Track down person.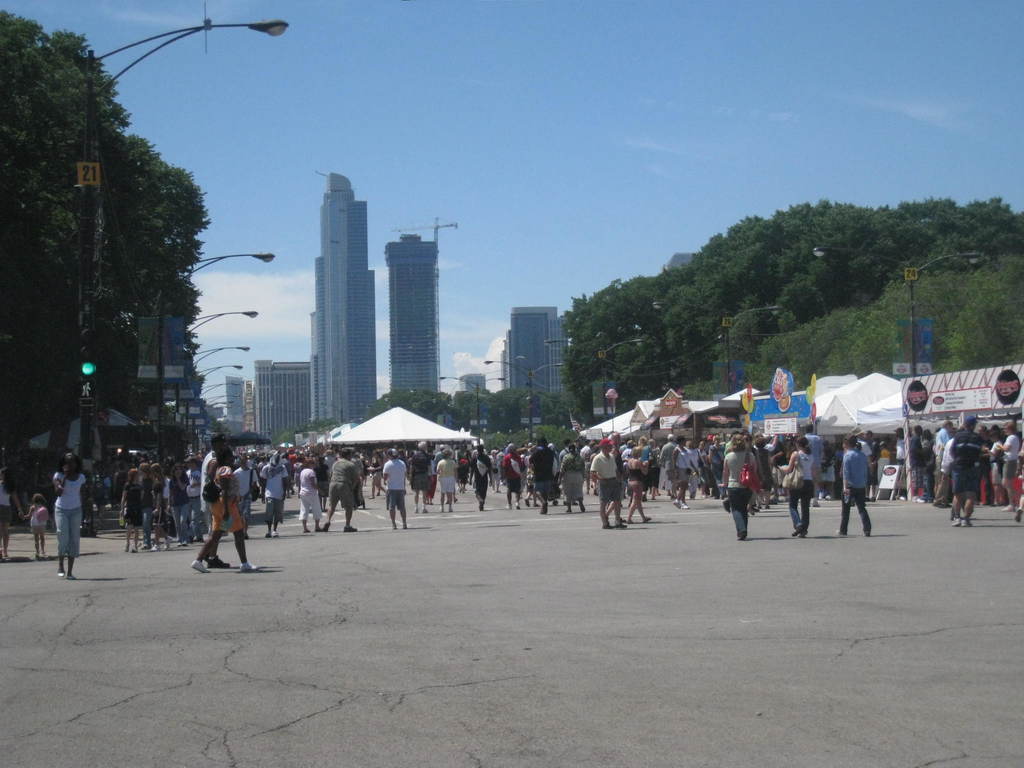
Tracked to <box>909,420,940,502</box>.
